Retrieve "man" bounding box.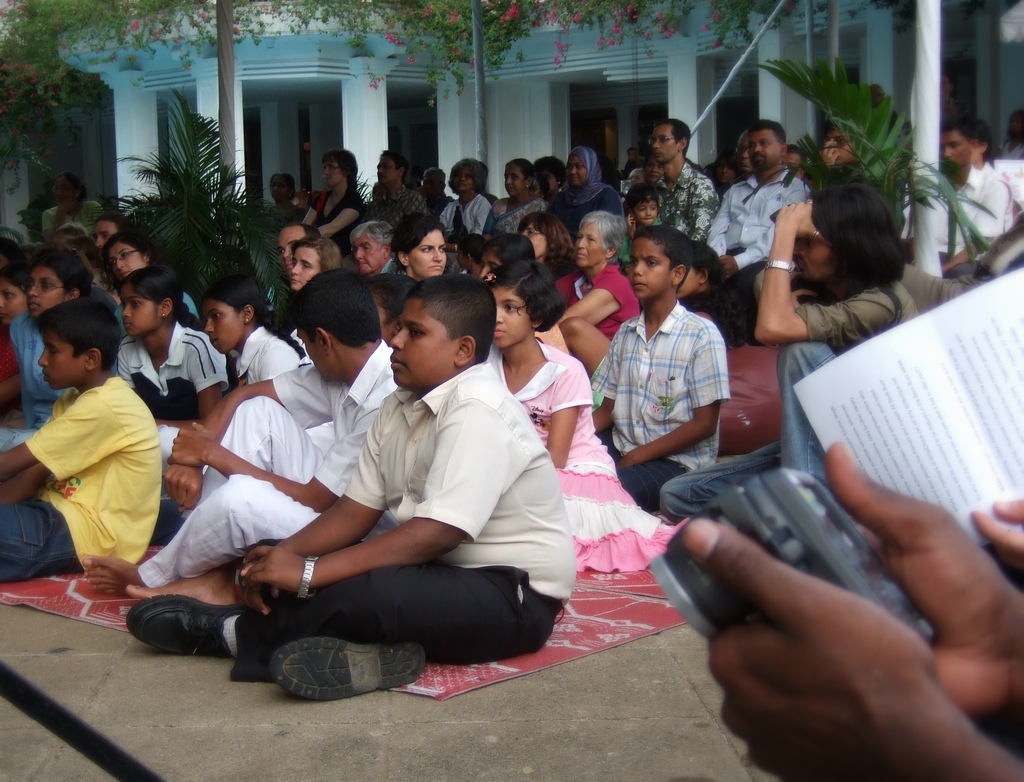
Bounding box: left=732, top=129, right=754, bottom=183.
